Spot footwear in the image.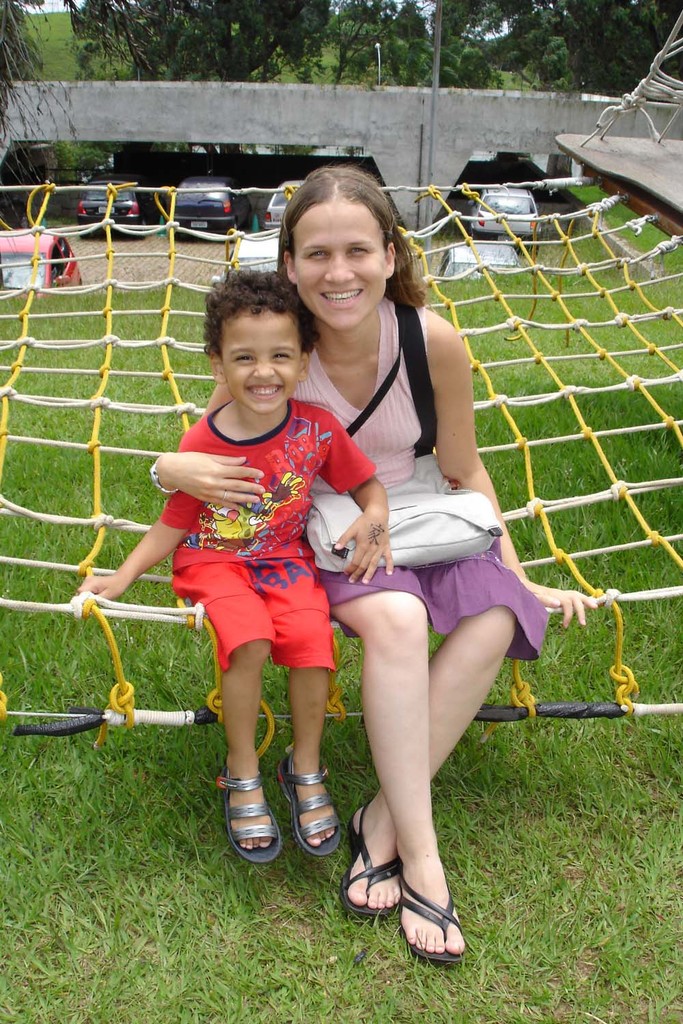
footwear found at bbox(395, 873, 469, 966).
